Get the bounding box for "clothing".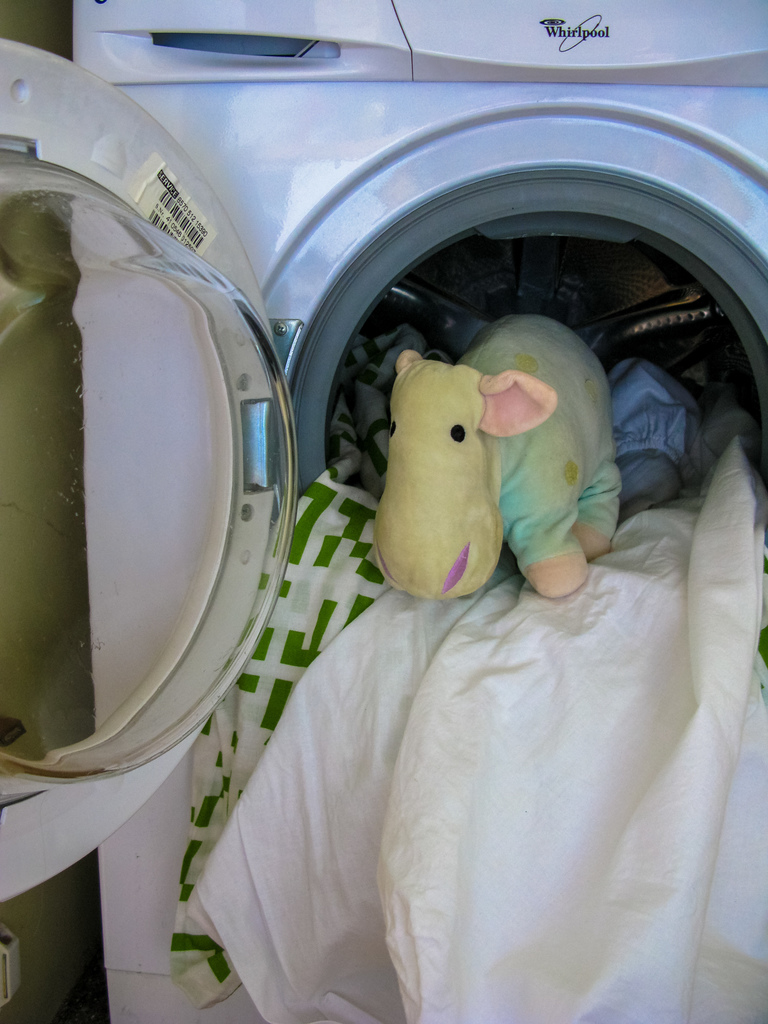
pyautogui.locateOnScreen(394, 317, 602, 602).
